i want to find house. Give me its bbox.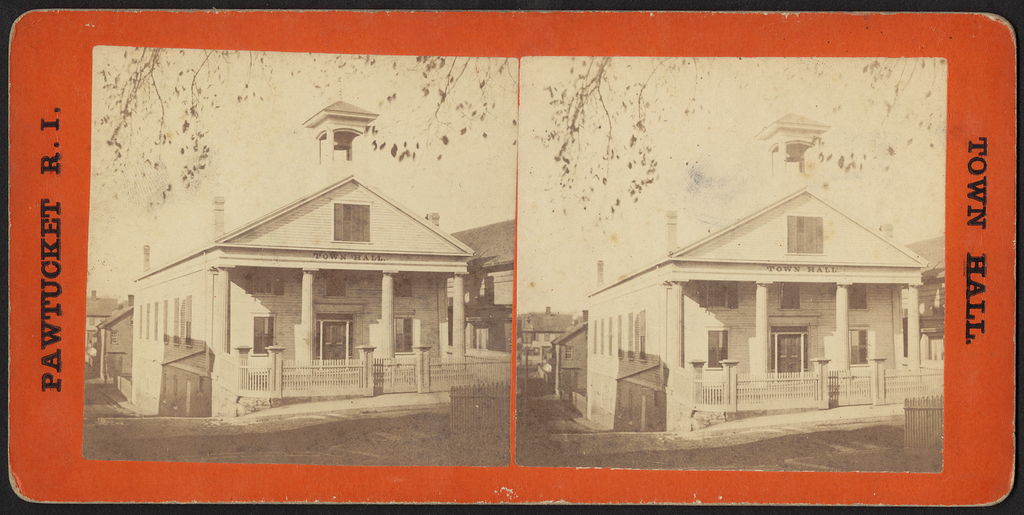
[132,99,474,428].
